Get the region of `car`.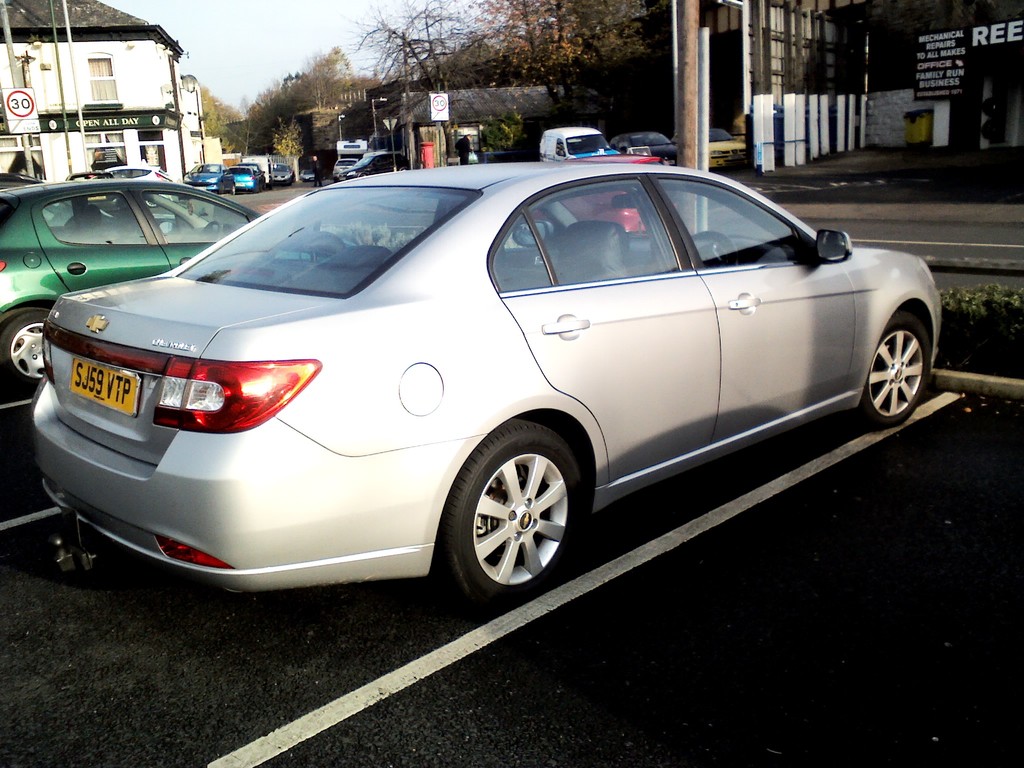
[671, 125, 748, 168].
